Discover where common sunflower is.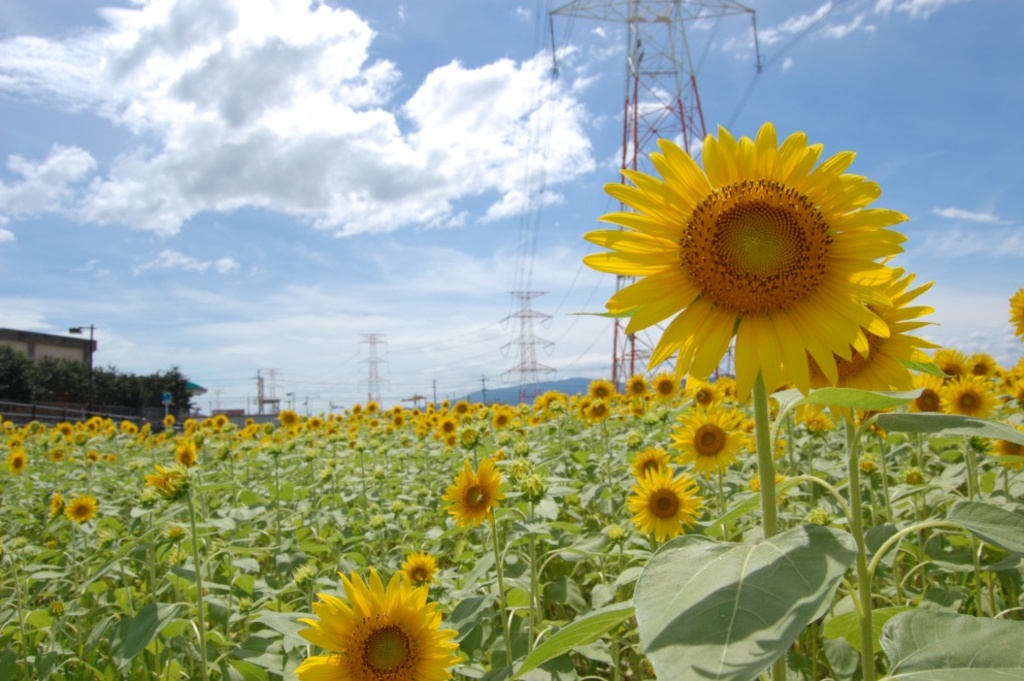
Discovered at (x1=393, y1=554, x2=434, y2=586).
